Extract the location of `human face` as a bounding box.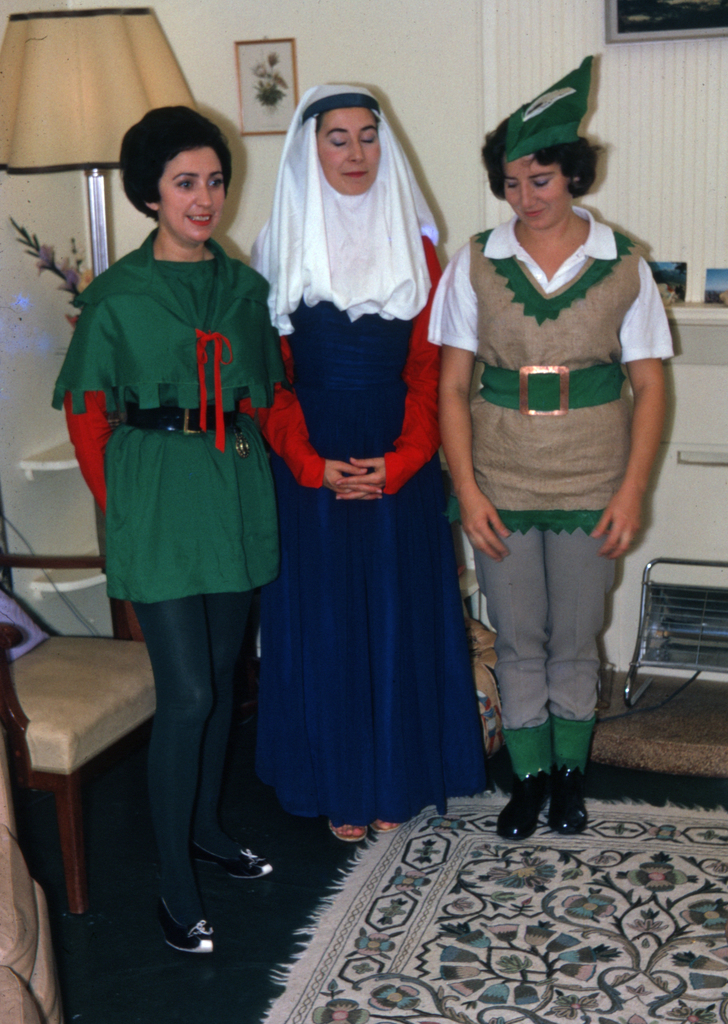
{"x1": 155, "y1": 140, "x2": 227, "y2": 242}.
